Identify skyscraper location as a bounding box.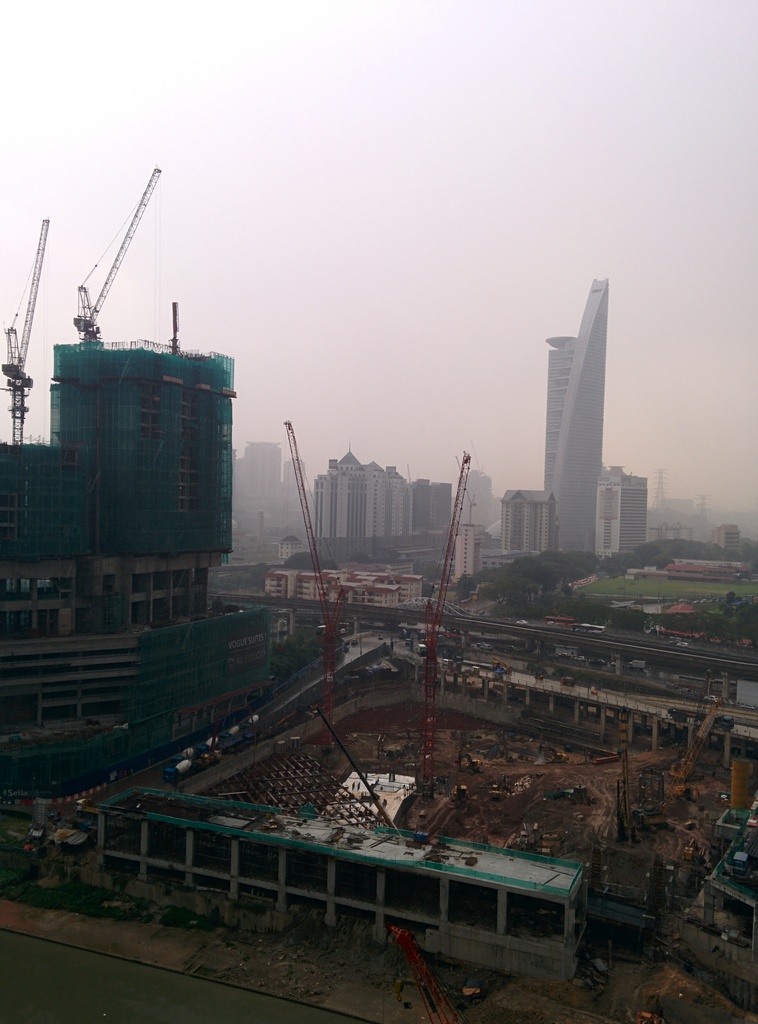
box=[540, 276, 608, 561].
